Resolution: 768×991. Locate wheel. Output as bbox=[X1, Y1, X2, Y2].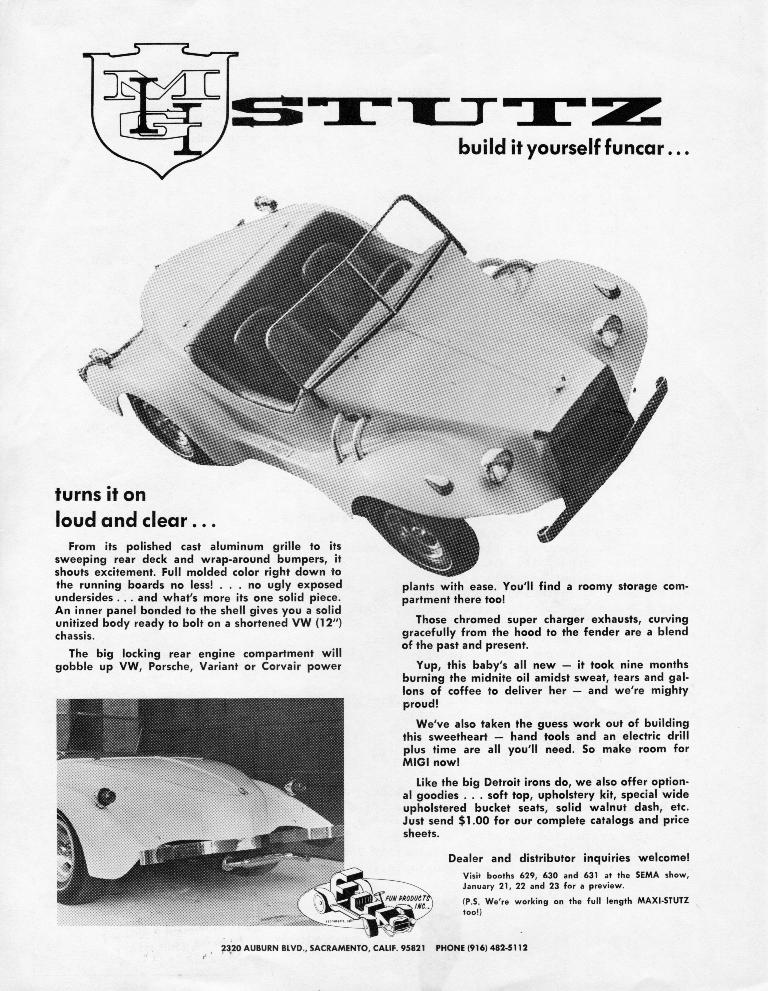
bbox=[371, 499, 483, 575].
